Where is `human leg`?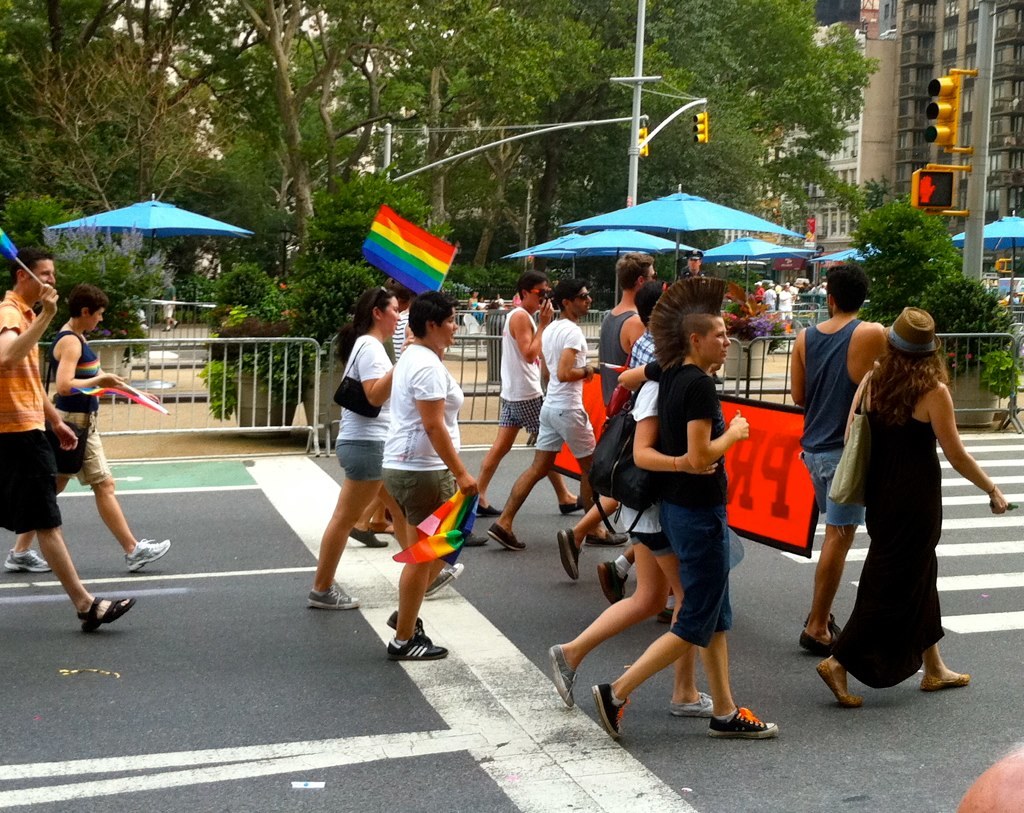
464,531,488,547.
